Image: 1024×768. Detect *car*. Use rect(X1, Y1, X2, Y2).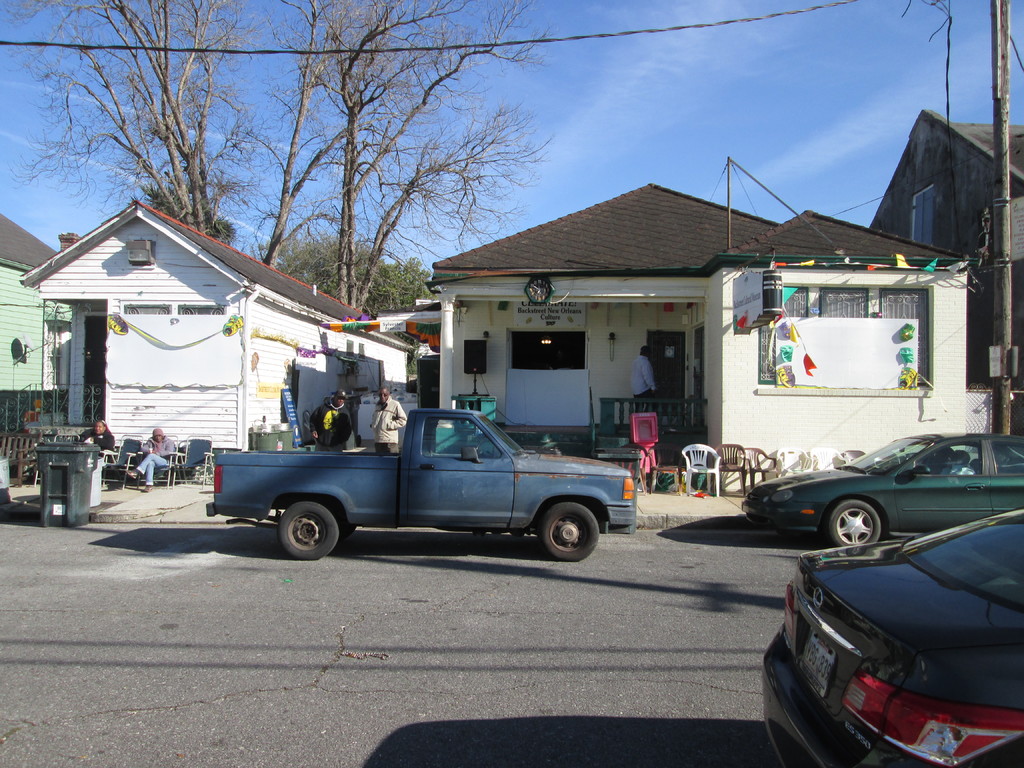
rect(737, 431, 1015, 568).
